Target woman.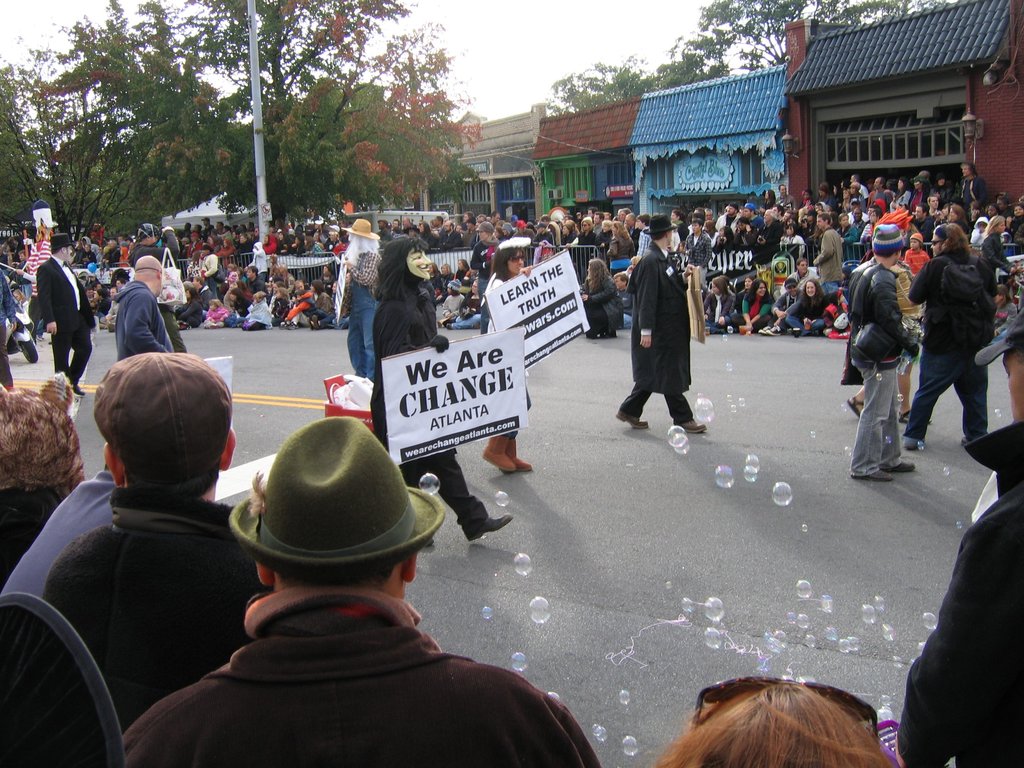
Target region: left=404, top=223, right=422, bottom=239.
